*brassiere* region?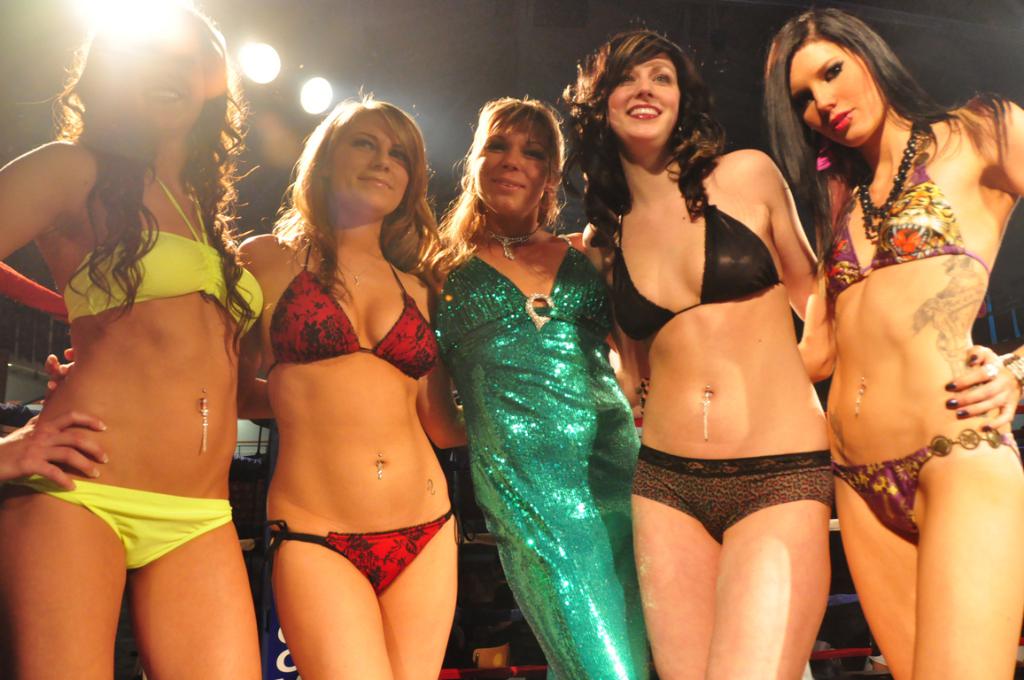
BBox(252, 245, 427, 393)
